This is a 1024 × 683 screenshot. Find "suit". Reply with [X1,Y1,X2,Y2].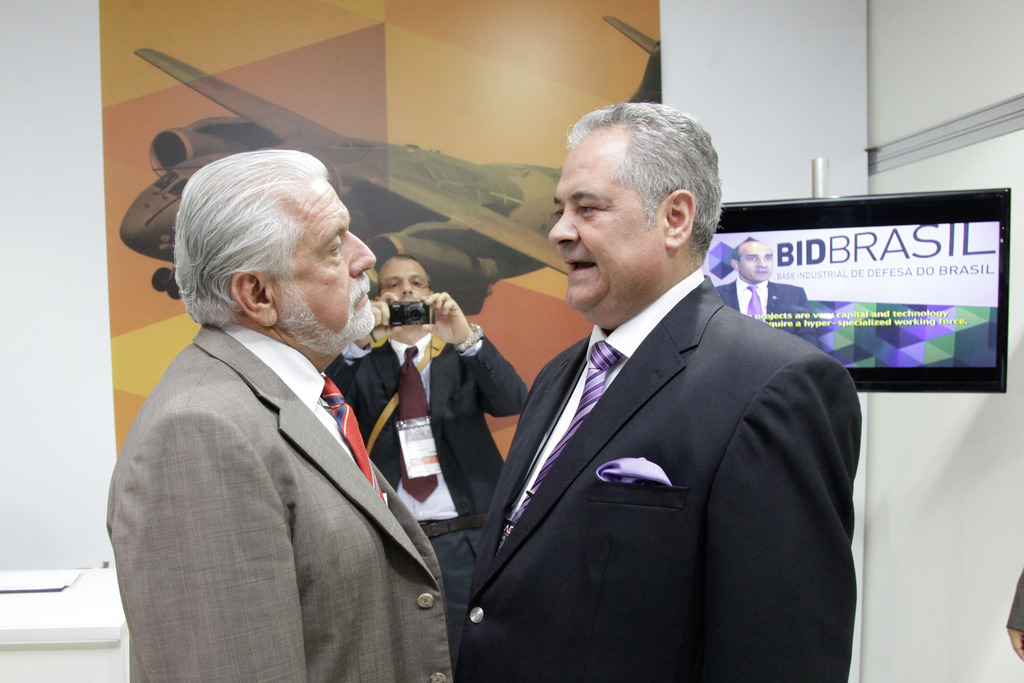
[328,327,528,682].
